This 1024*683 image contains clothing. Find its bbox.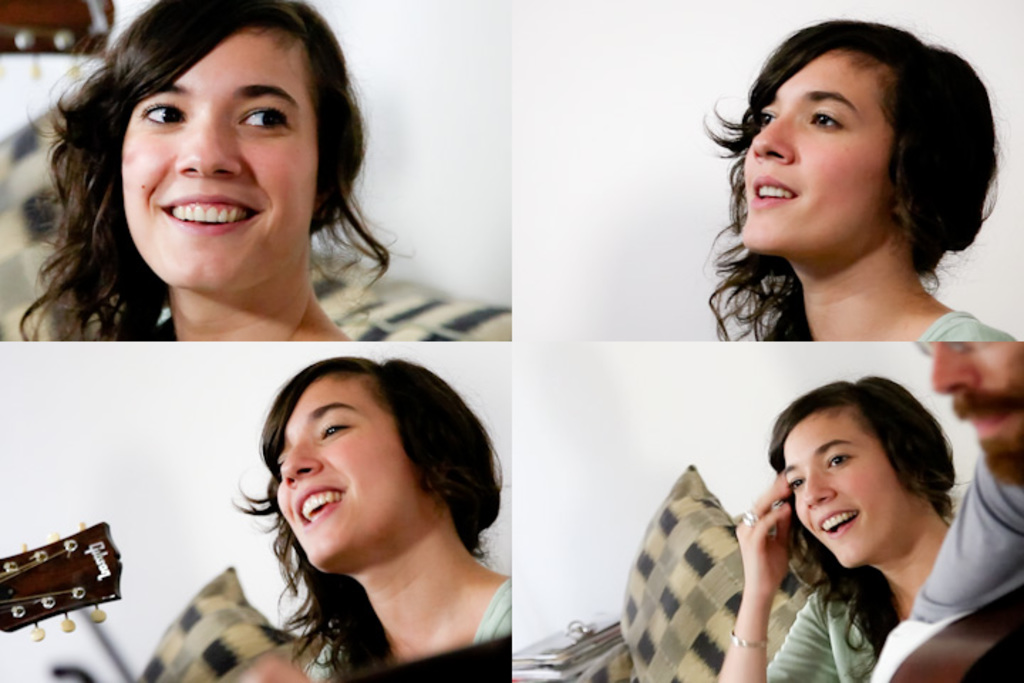
(x1=765, y1=582, x2=875, y2=682).
